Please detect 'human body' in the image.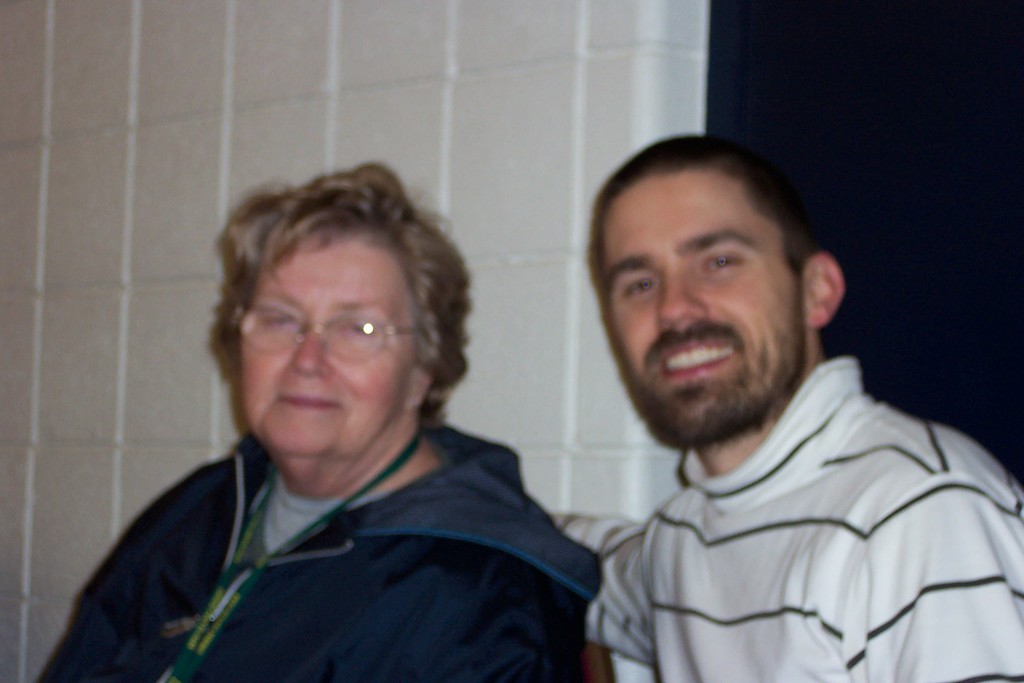
BBox(458, 169, 990, 678).
